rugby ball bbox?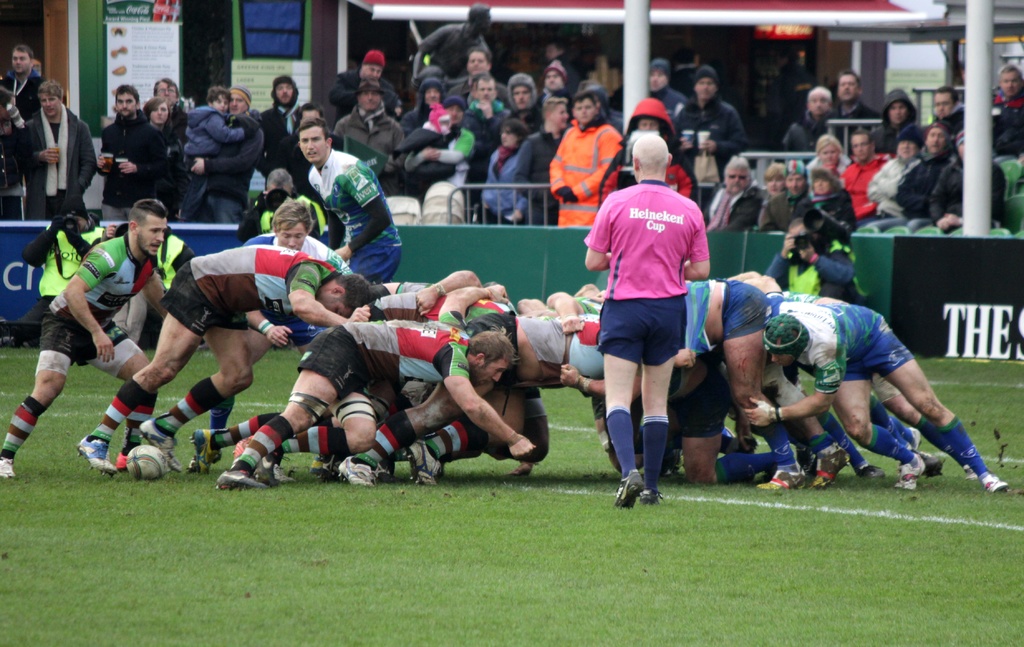
{"x1": 127, "y1": 443, "x2": 166, "y2": 486}
